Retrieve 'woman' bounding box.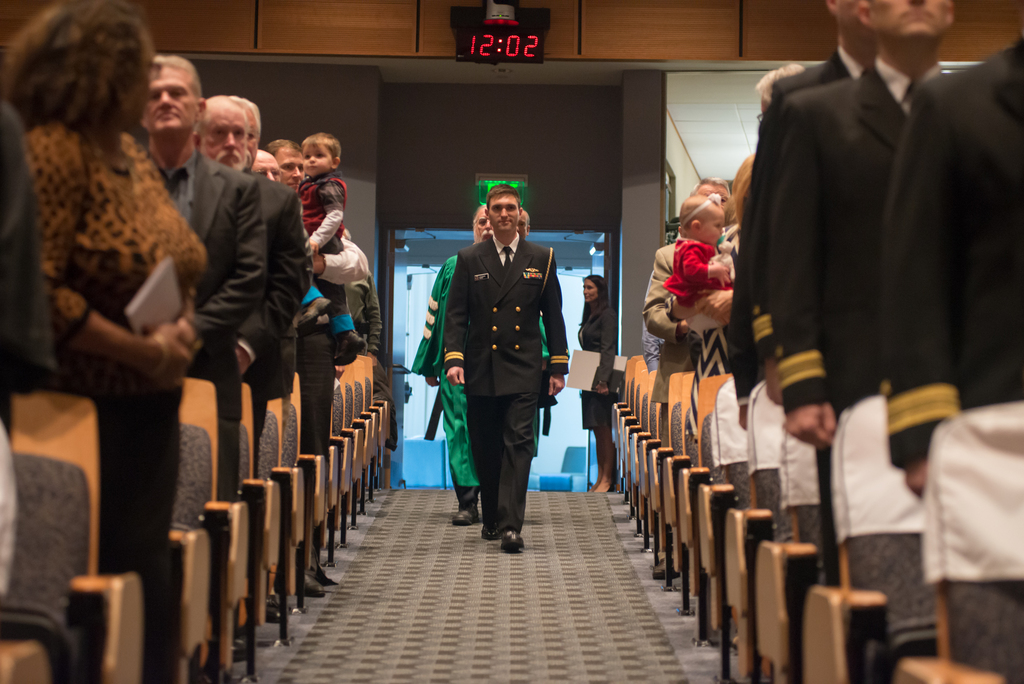
Bounding box: l=575, t=272, r=622, b=493.
